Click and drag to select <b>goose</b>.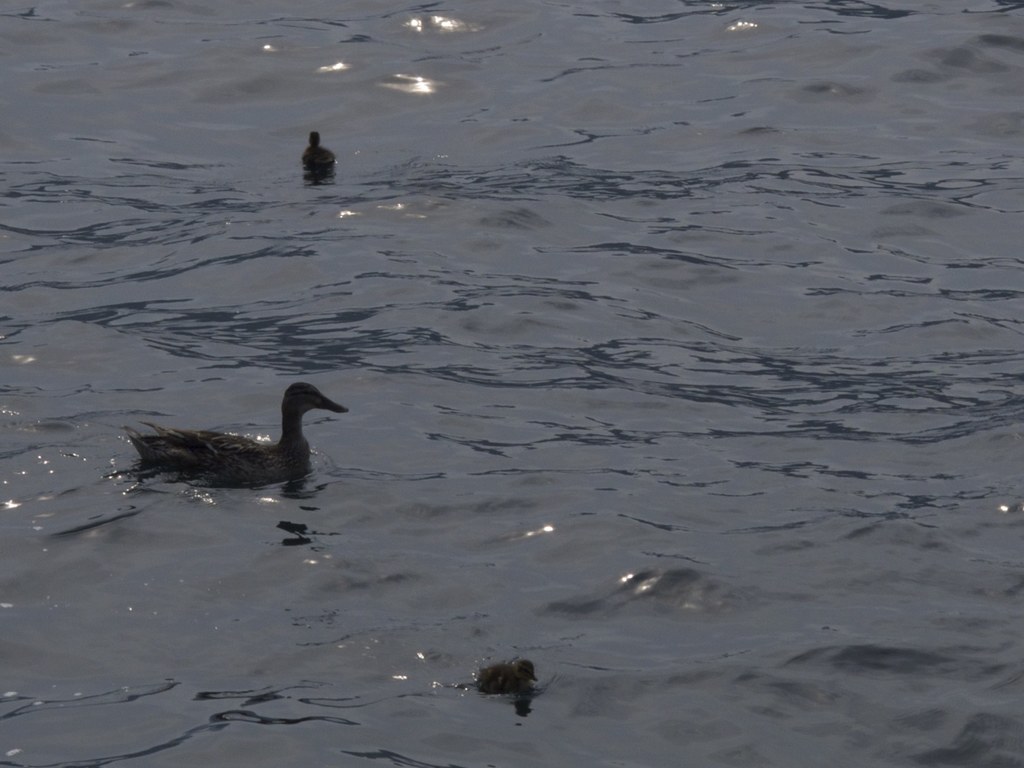
Selection: <bbox>112, 374, 350, 494</bbox>.
